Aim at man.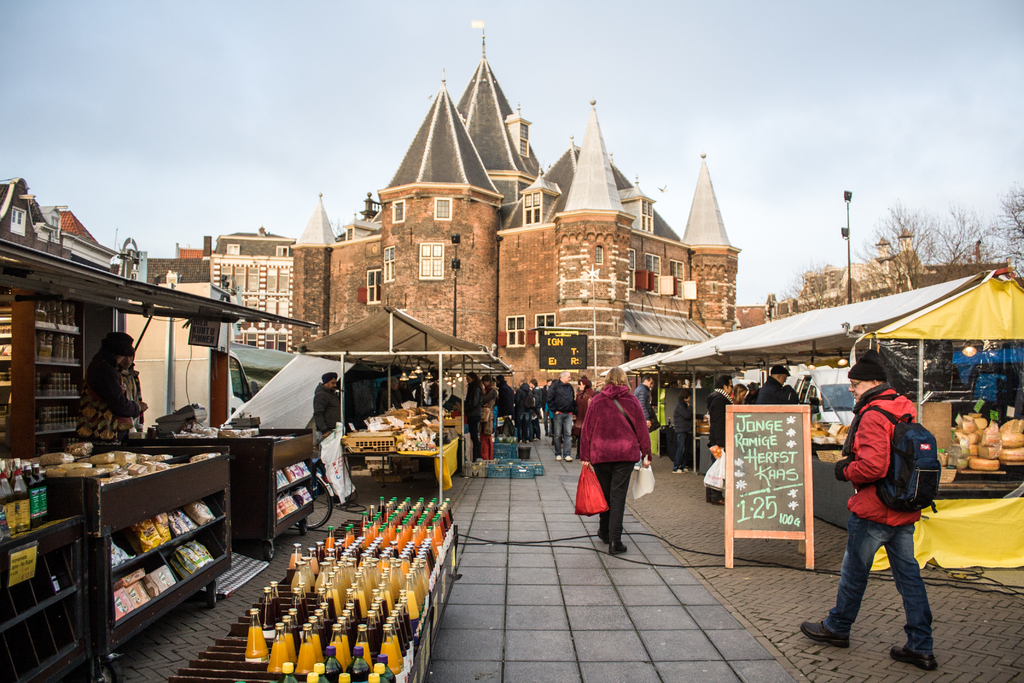
Aimed at x1=822 y1=359 x2=956 y2=664.
